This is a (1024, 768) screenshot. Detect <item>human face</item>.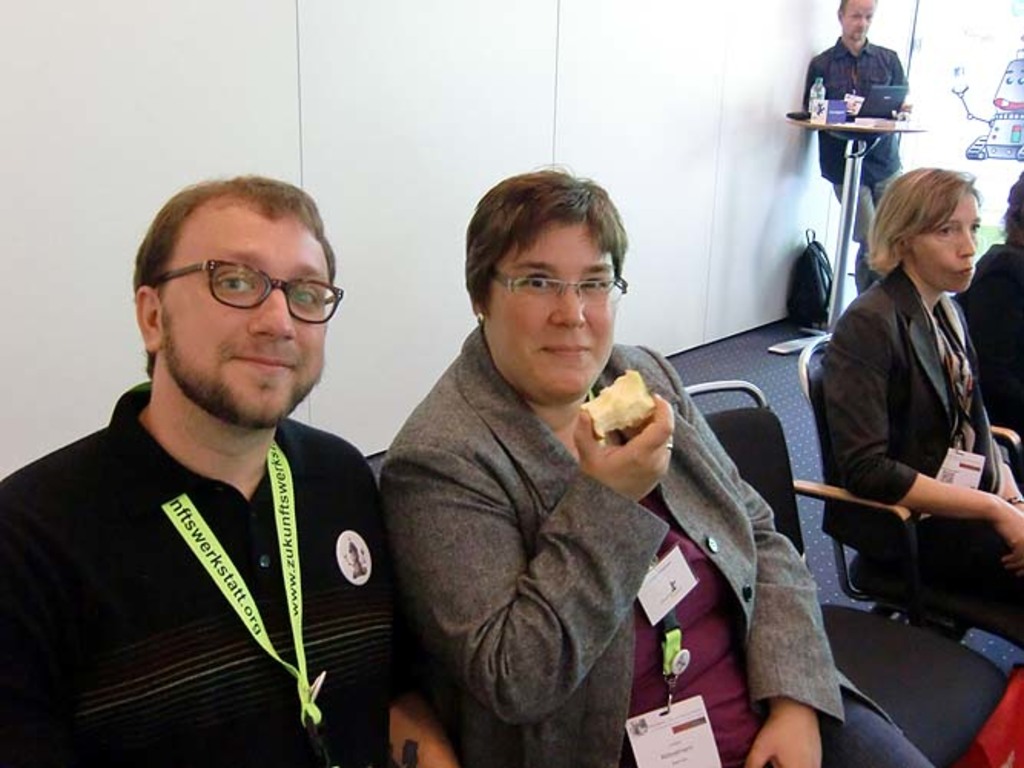
bbox=[840, 0, 875, 46].
